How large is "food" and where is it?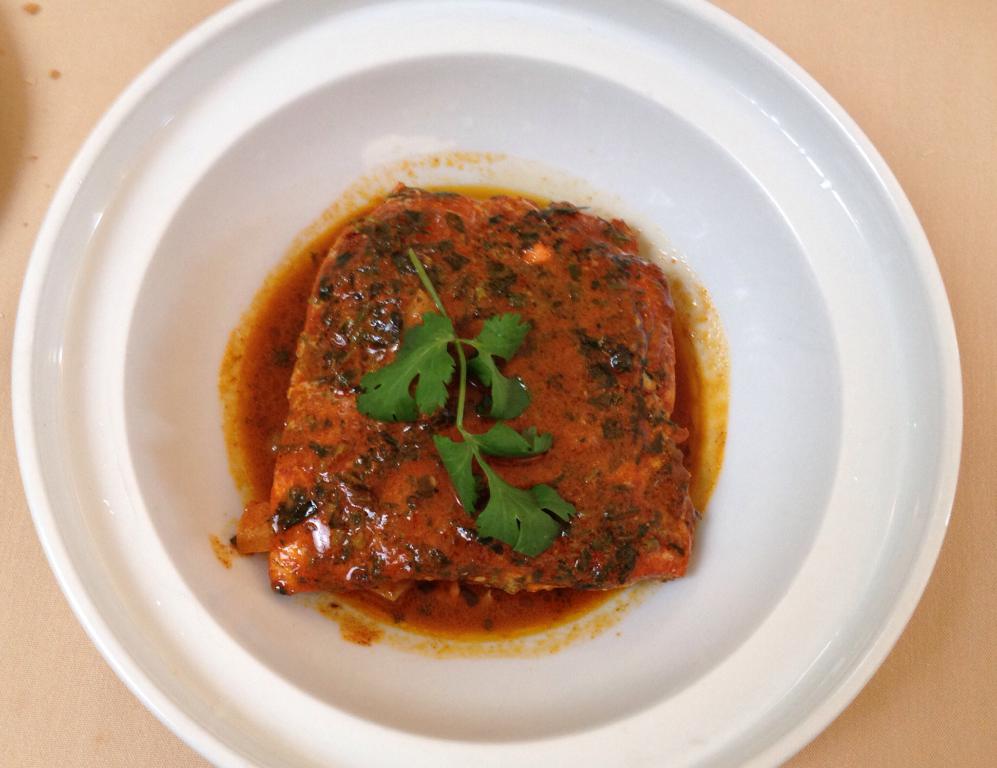
Bounding box: <box>226,180,718,635</box>.
